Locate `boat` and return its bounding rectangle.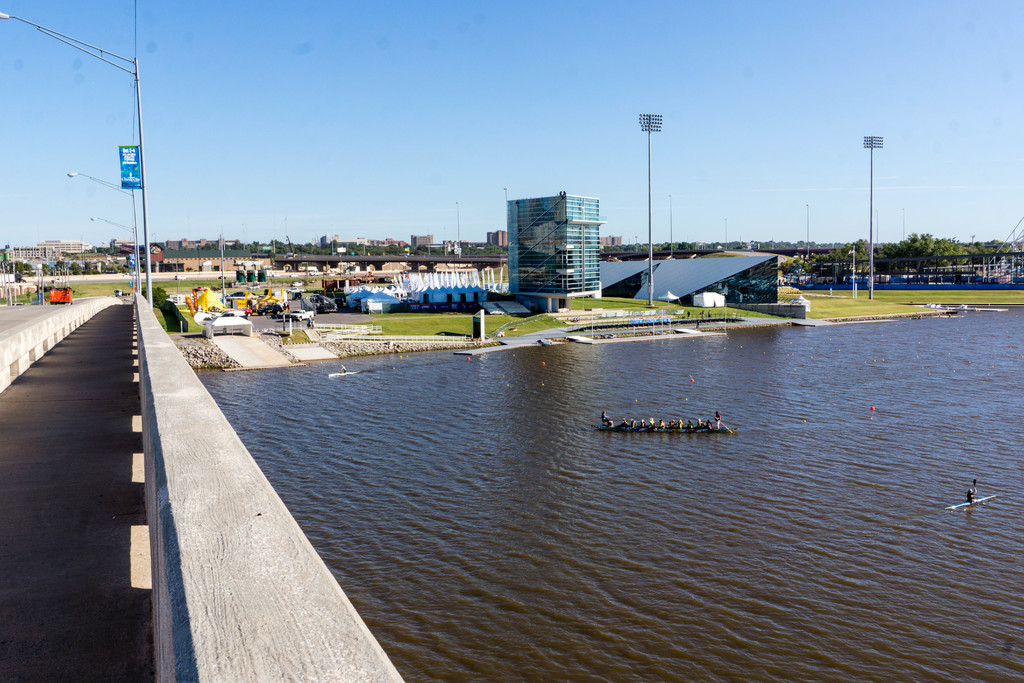
x1=595, y1=420, x2=737, y2=434.
